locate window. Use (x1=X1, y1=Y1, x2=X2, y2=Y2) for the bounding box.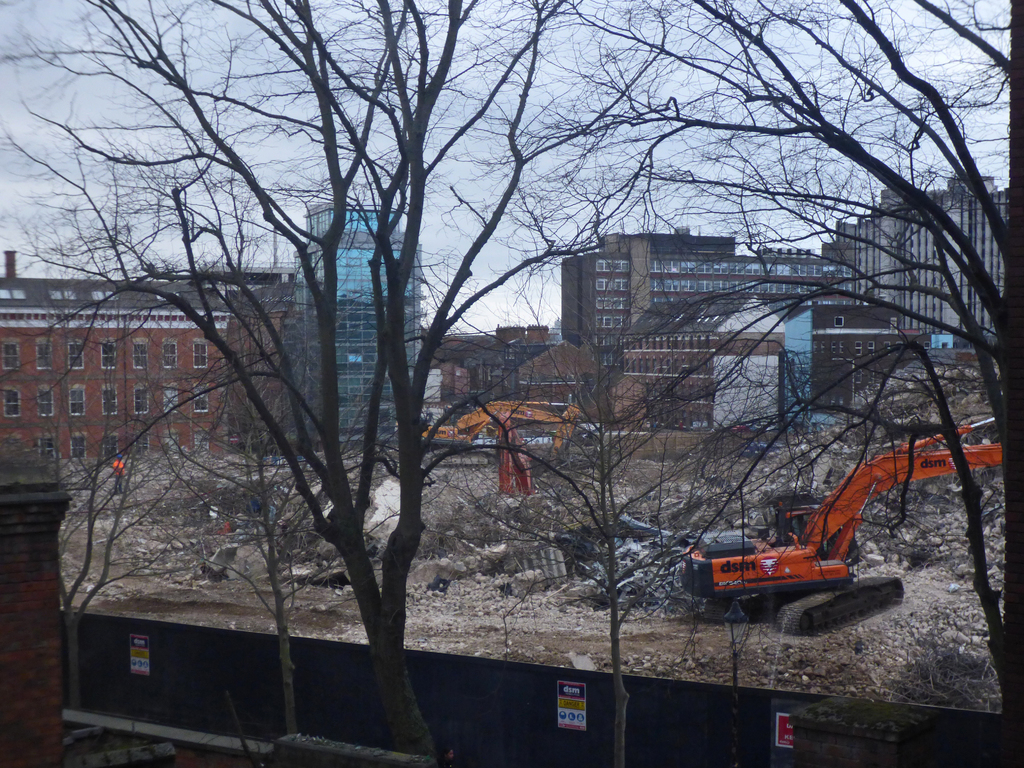
(x1=0, y1=380, x2=21, y2=417).
